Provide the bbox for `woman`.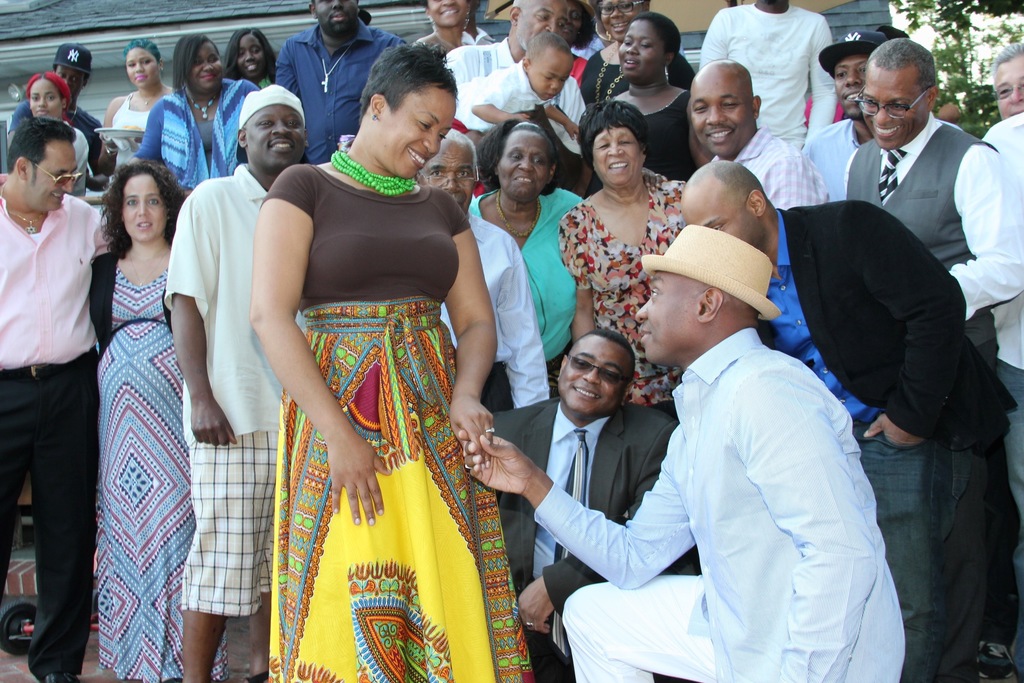
crop(129, 33, 259, 201).
